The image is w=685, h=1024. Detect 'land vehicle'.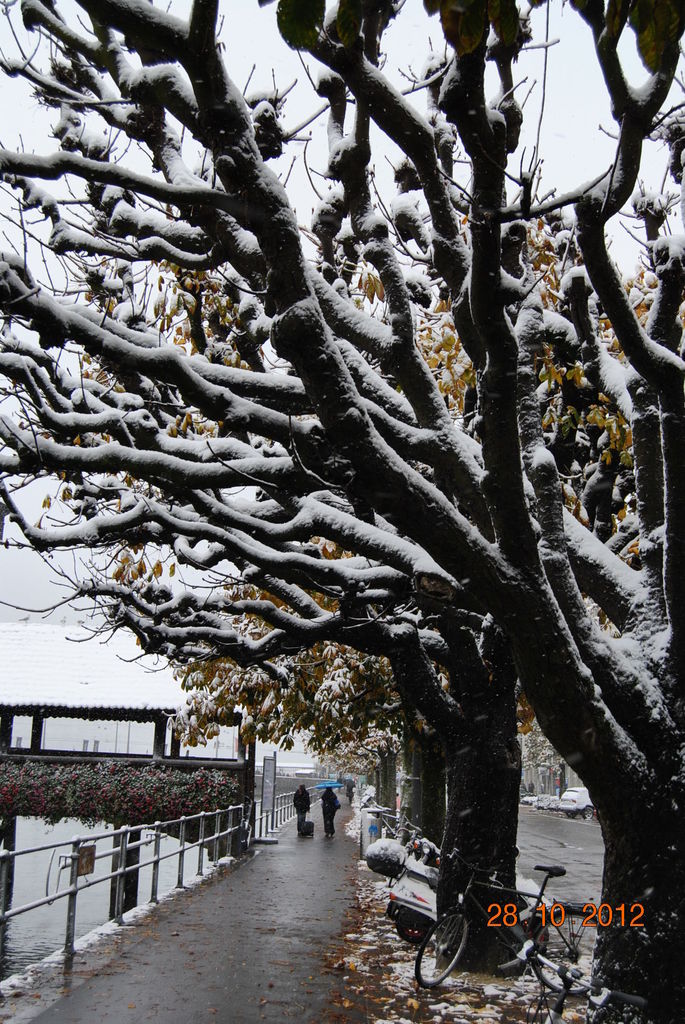
Detection: x1=559, y1=787, x2=605, y2=824.
